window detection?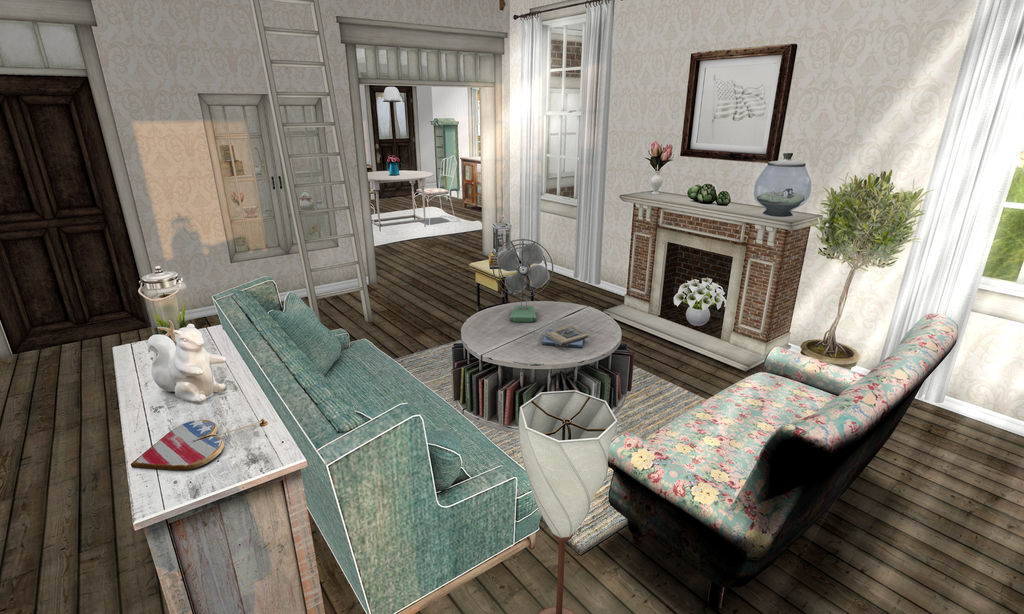
975/113/1023/296
